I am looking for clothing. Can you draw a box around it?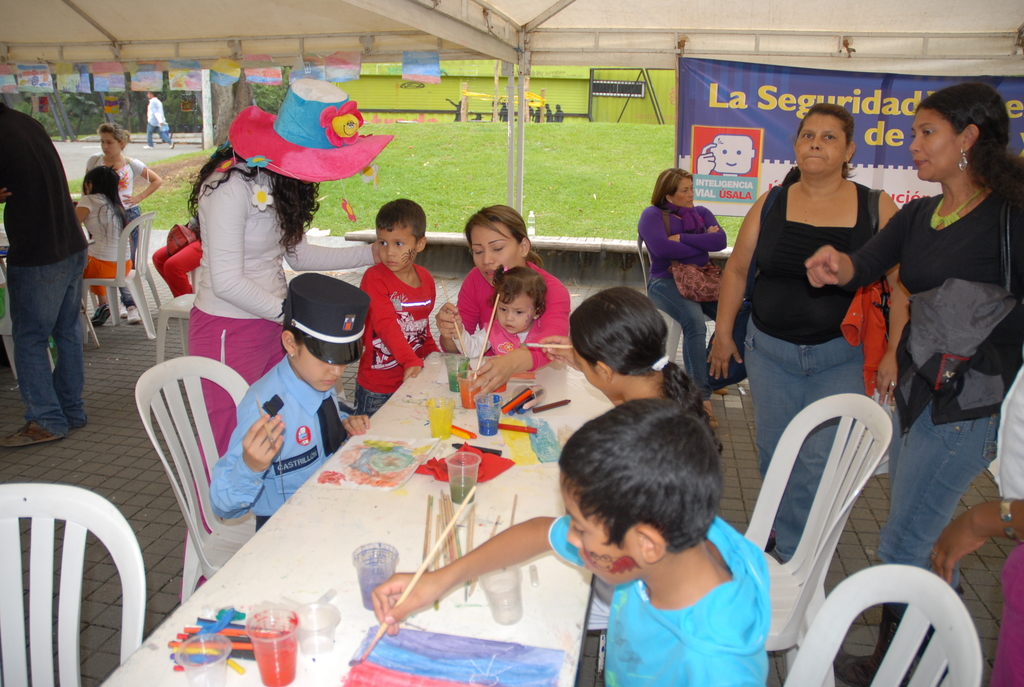
Sure, the bounding box is 143, 93, 164, 143.
